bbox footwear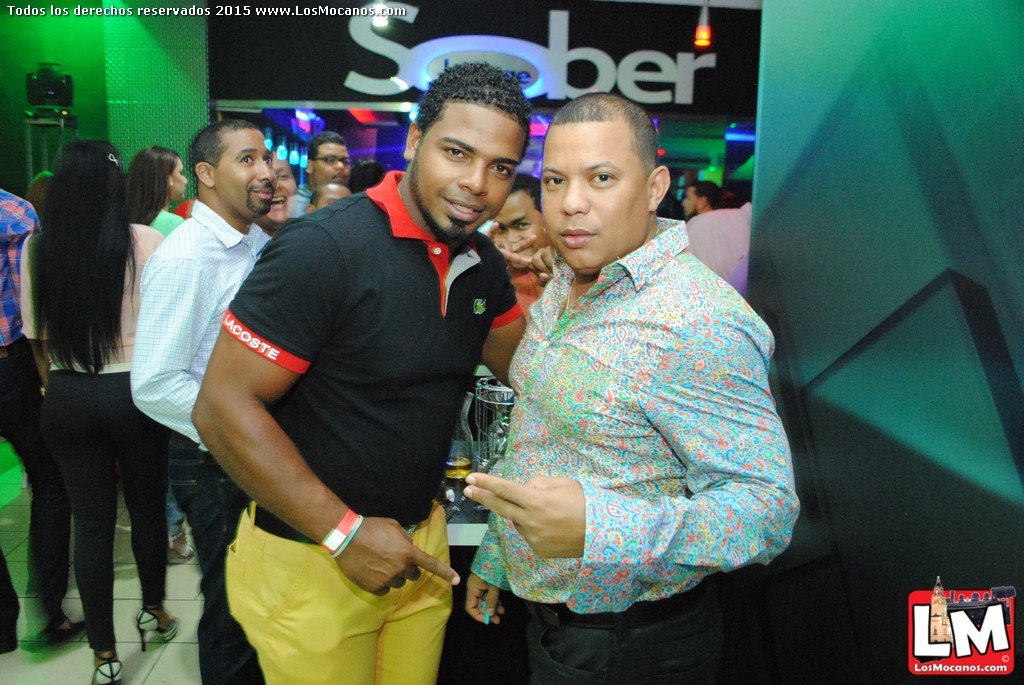
<region>93, 659, 124, 684</region>
